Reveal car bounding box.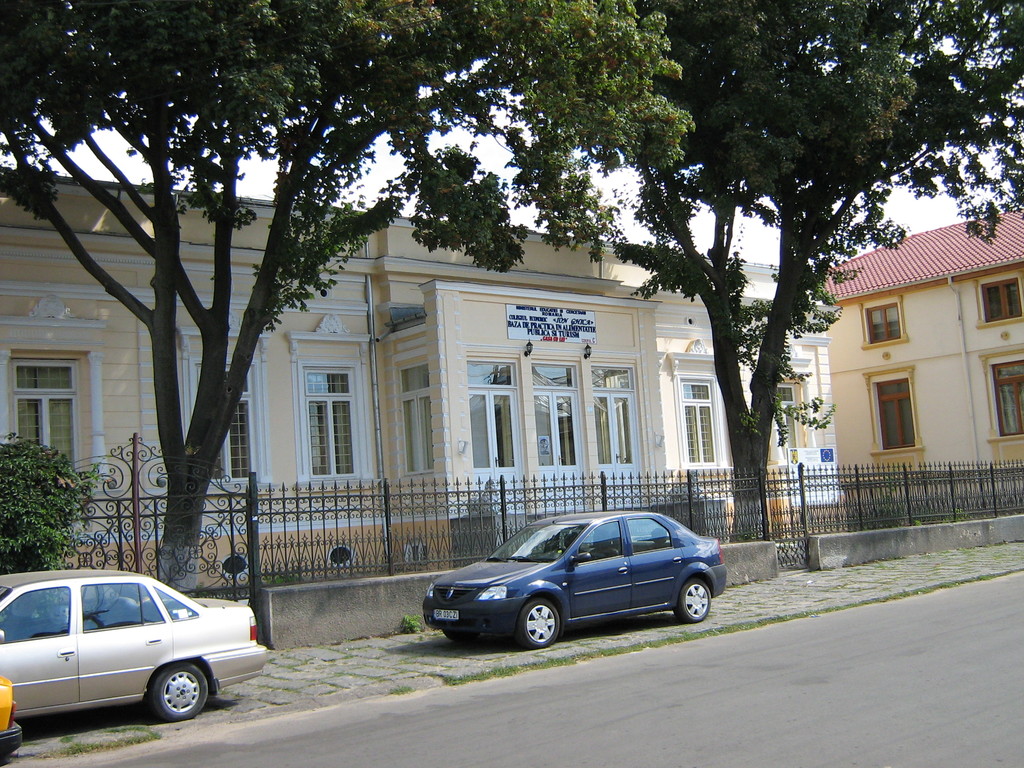
Revealed: select_region(0, 677, 20, 760).
